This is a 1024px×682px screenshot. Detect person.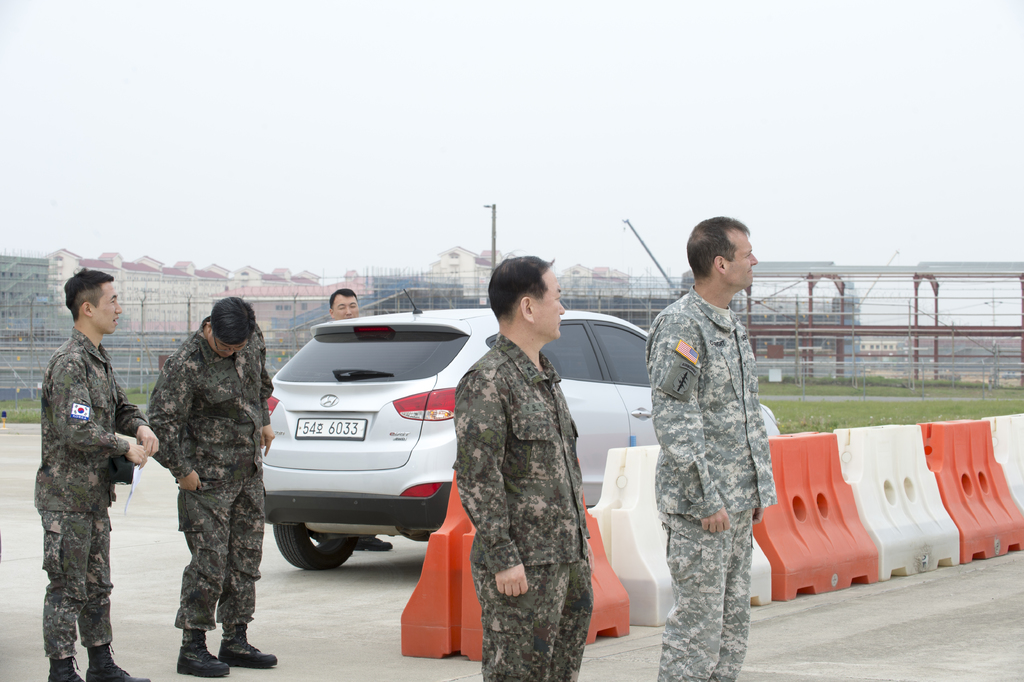
(624, 206, 774, 681).
